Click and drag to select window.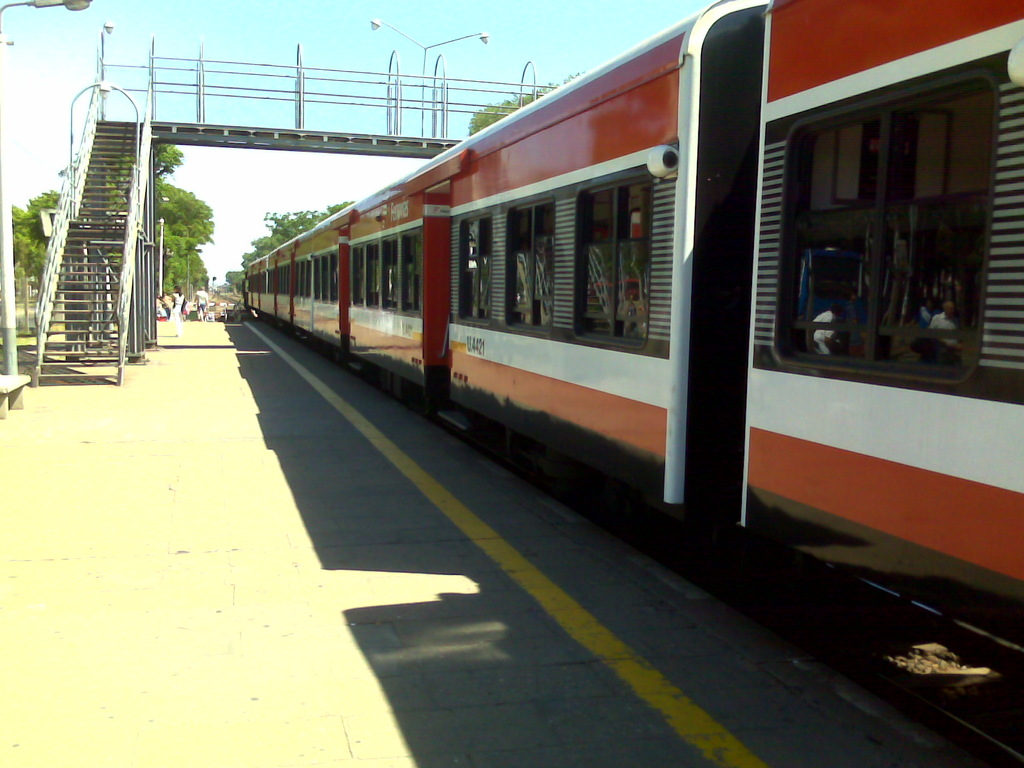
Selection: {"x1": 790, "y1": 58, "x2": 976, "y2": 372}.
